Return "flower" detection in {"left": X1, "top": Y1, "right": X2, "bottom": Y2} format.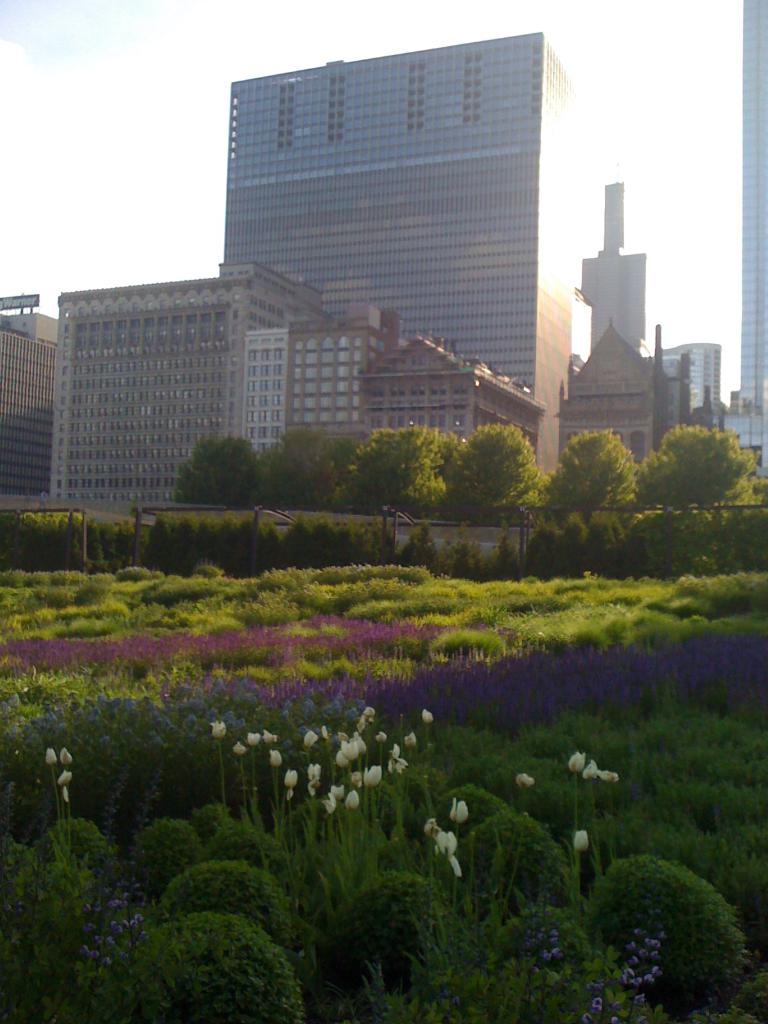
{"left": 567, "top": 748, "right": 588, "bottom": 777}.
